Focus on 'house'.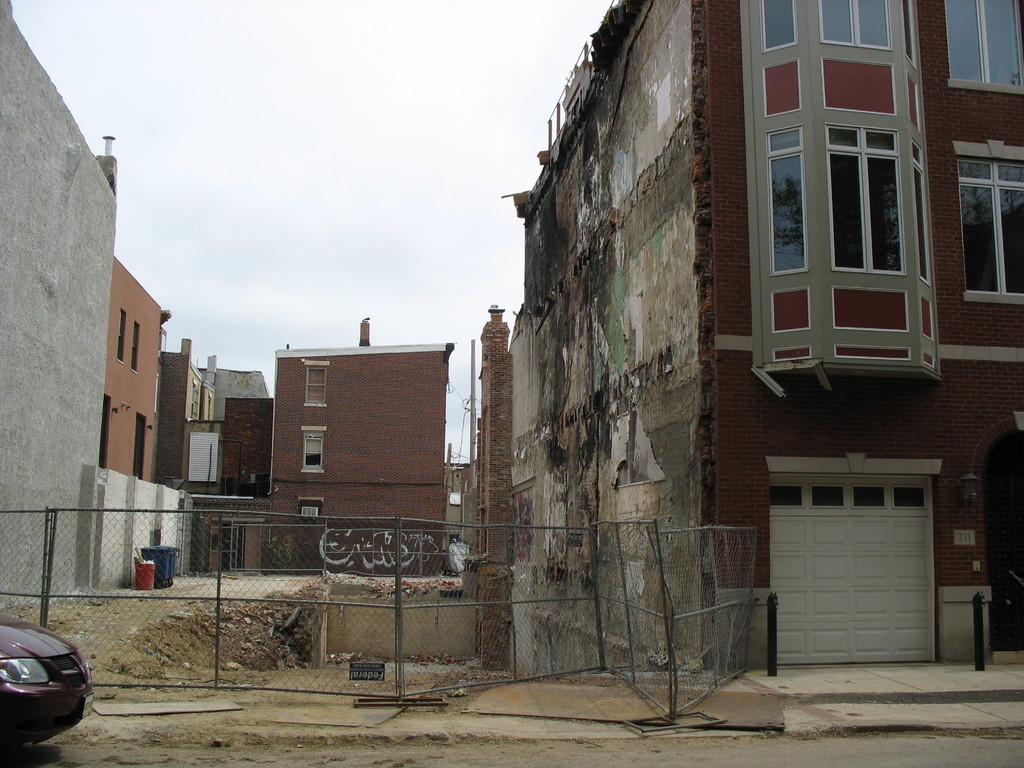
Focused at locate(106, 240, 186, 478).
